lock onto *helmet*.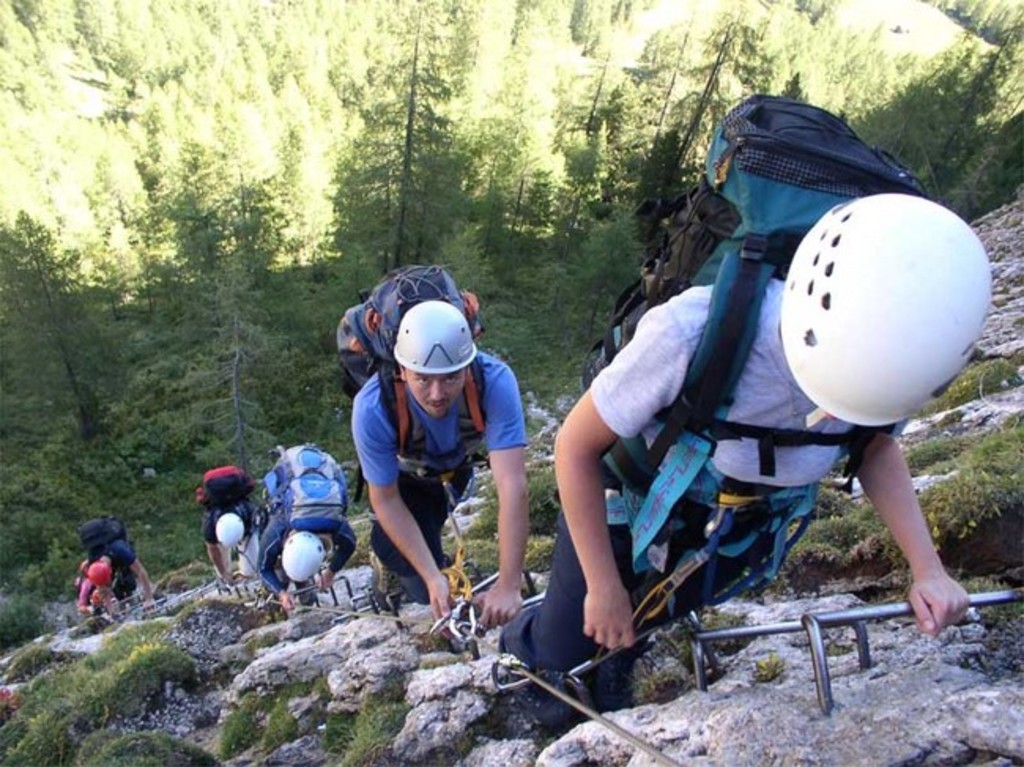
Locked: (left=282, top=528, right=332, bottom=592).
